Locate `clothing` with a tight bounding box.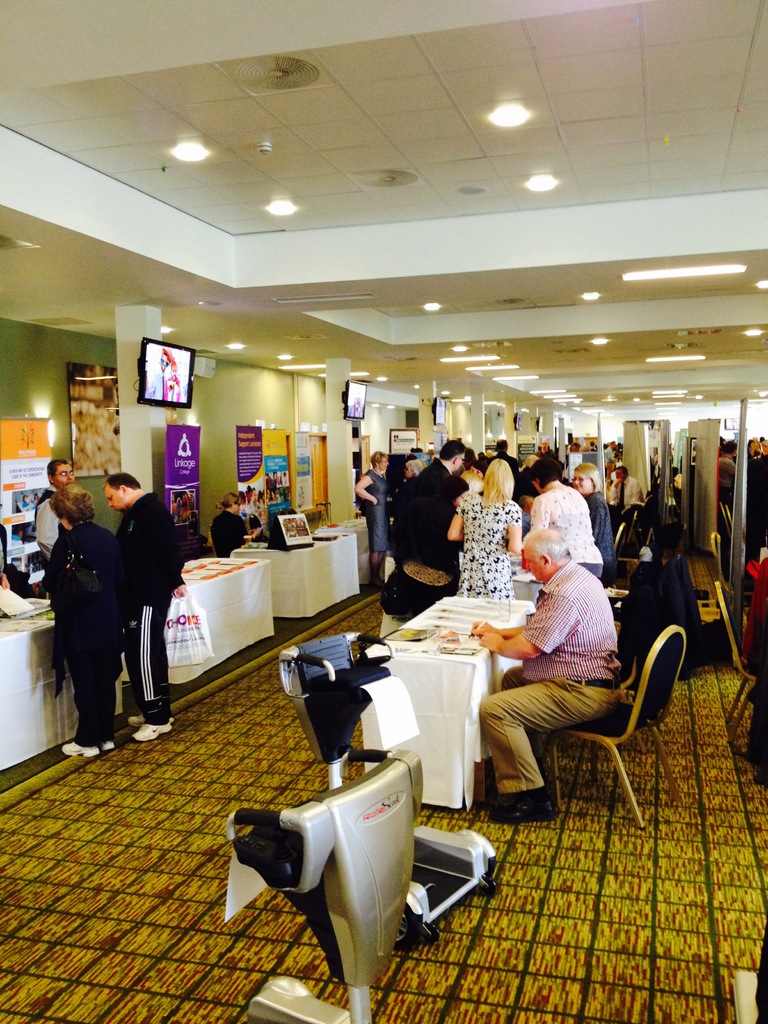
crop(582, 490, 619, 582).
